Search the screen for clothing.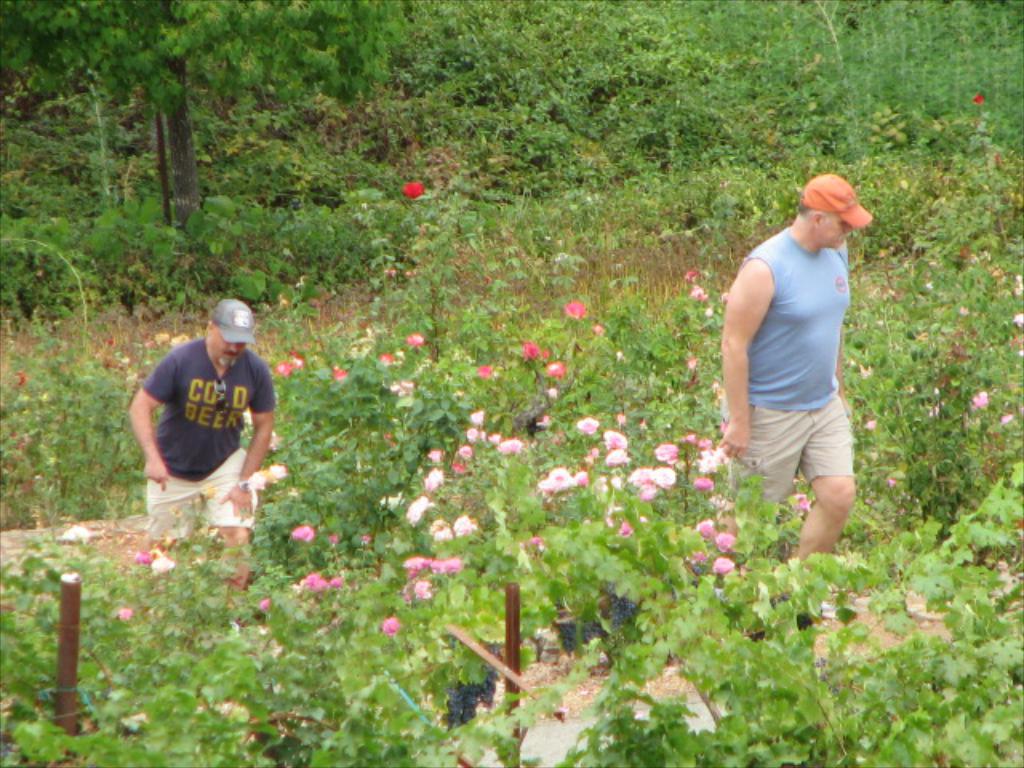
Found at pyautogui.locateOnScreen(728, 224, 853, 504).
